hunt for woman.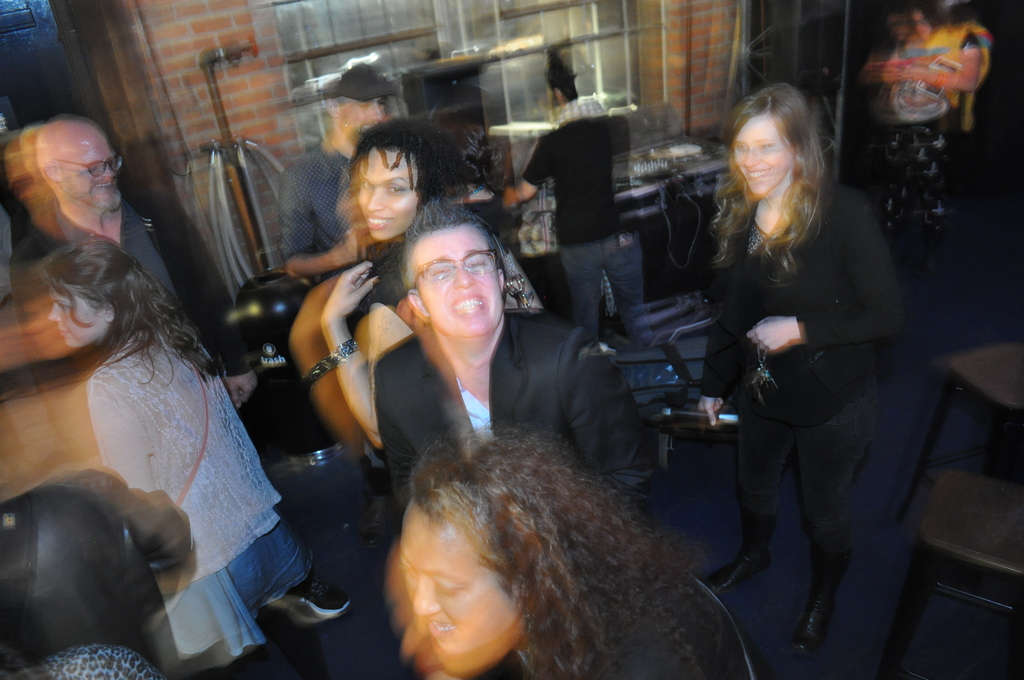
Hunted down at rect(33, 234, 316, 679).
